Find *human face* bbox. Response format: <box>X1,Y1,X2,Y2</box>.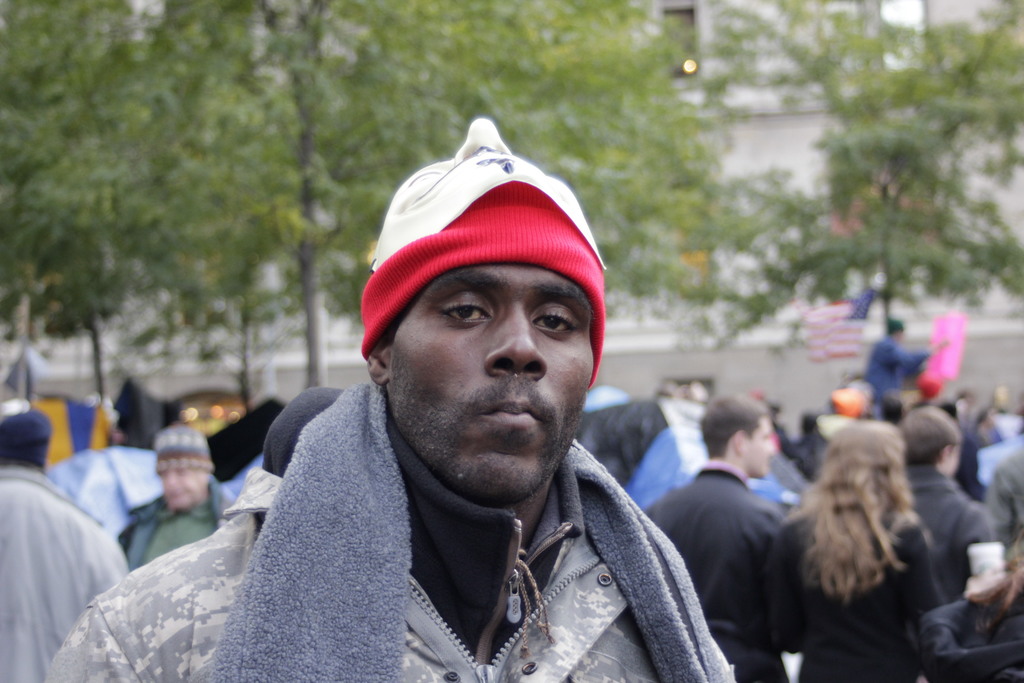
<box>161,469,206,509</box>.
